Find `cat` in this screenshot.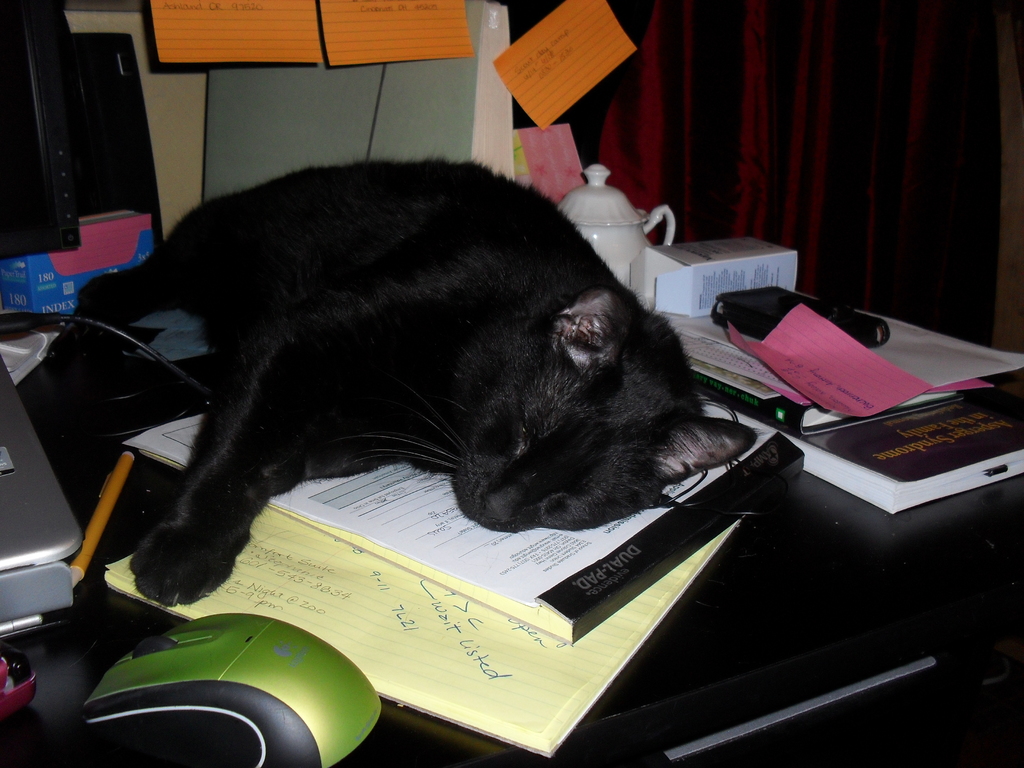
The bounding box for `cat` is locate(65, 152, 767, 607).
